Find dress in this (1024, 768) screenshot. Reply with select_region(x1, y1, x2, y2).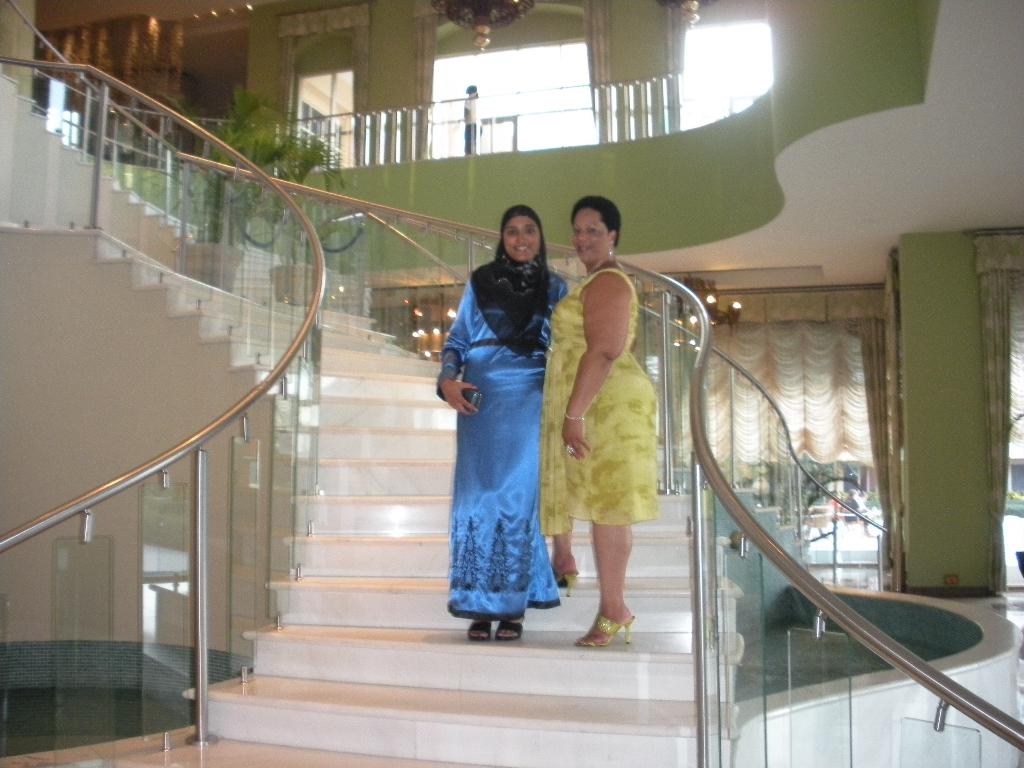
select_region(435, 283, 562, 621).
